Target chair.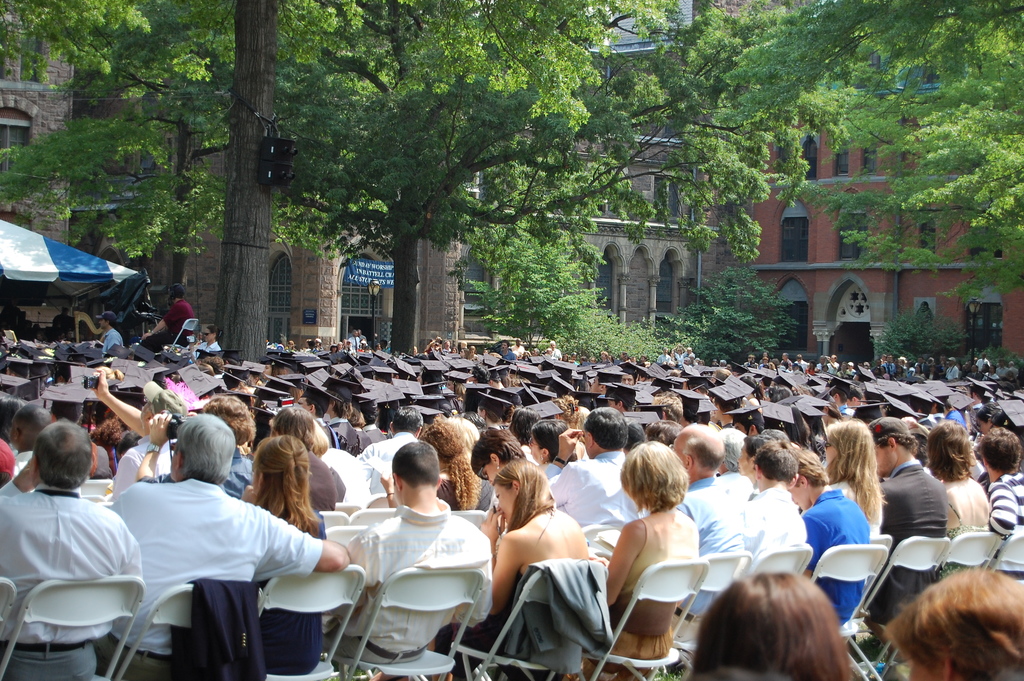
Target region: bbox(866, 537, 950, 593).
